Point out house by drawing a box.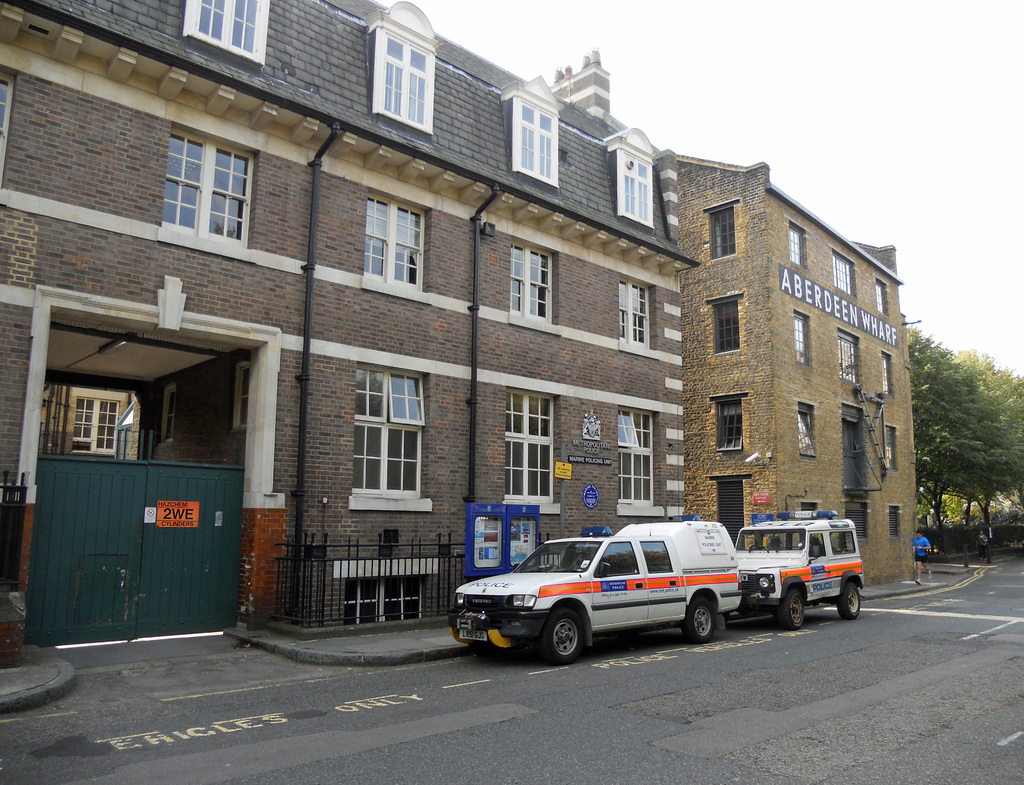
locate(678, 158, 926, 594).
